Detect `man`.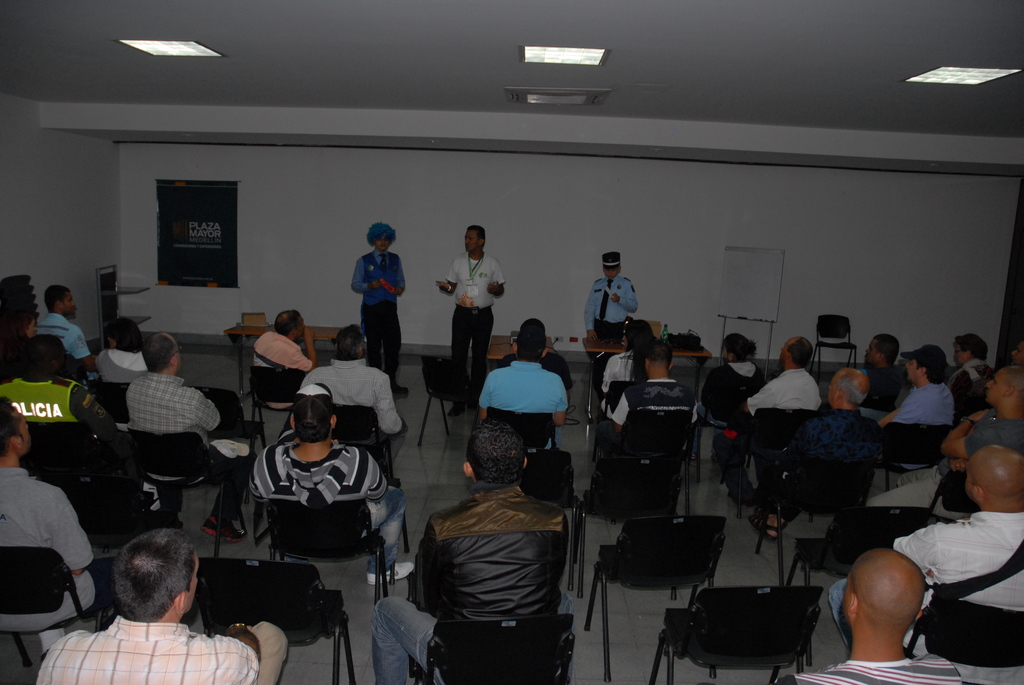
Detected at detection(580, 248, 643, 407).
